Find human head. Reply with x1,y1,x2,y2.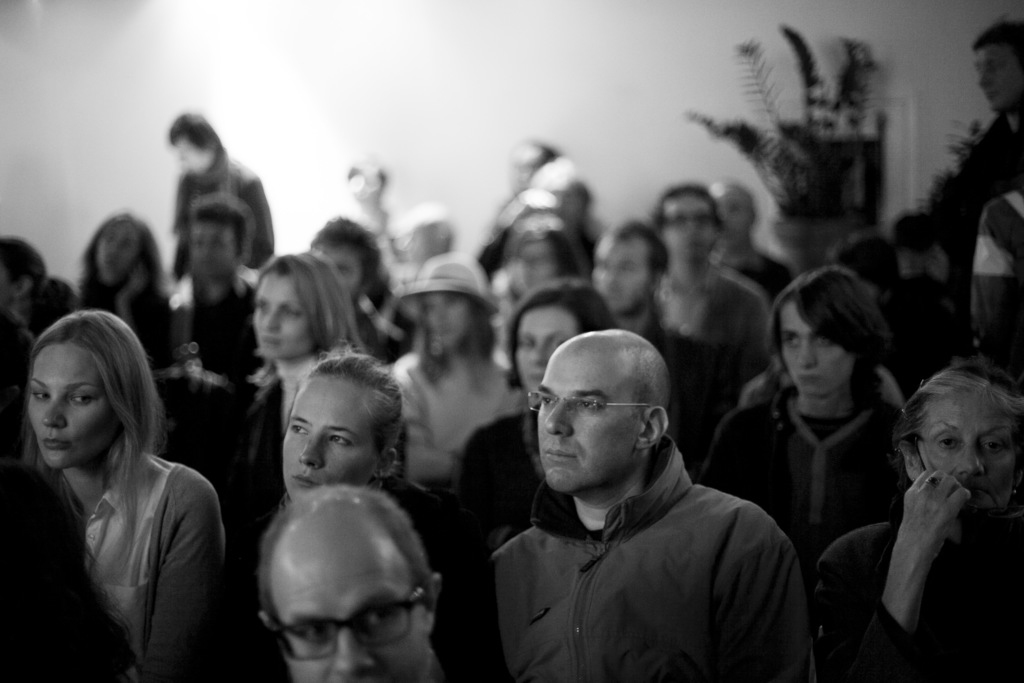
253,248,353,360.
